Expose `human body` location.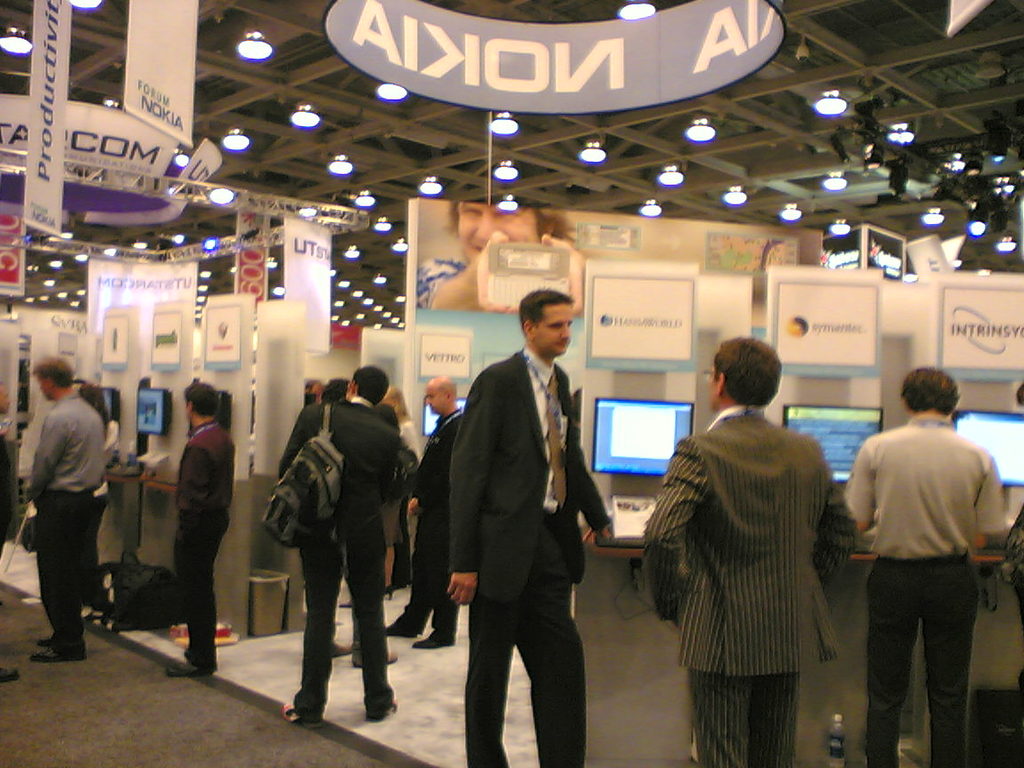
Exposed at bbox=(279, 403, 424, 733).
